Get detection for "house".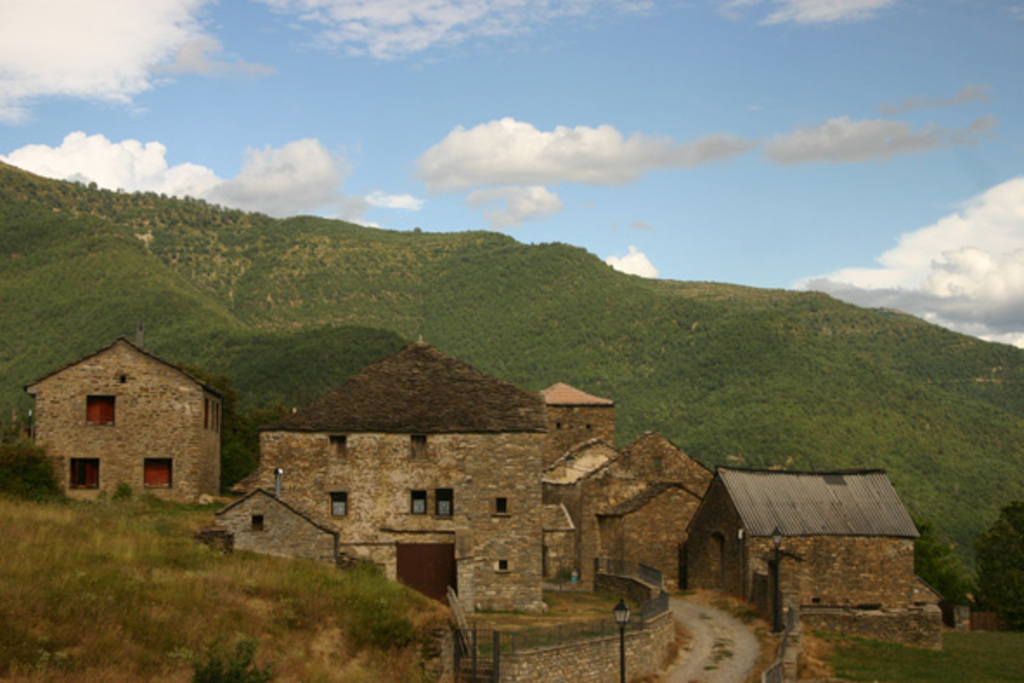
Detection: {"left": 684, "top": 465, "right": 925, "bottom": 628}.
